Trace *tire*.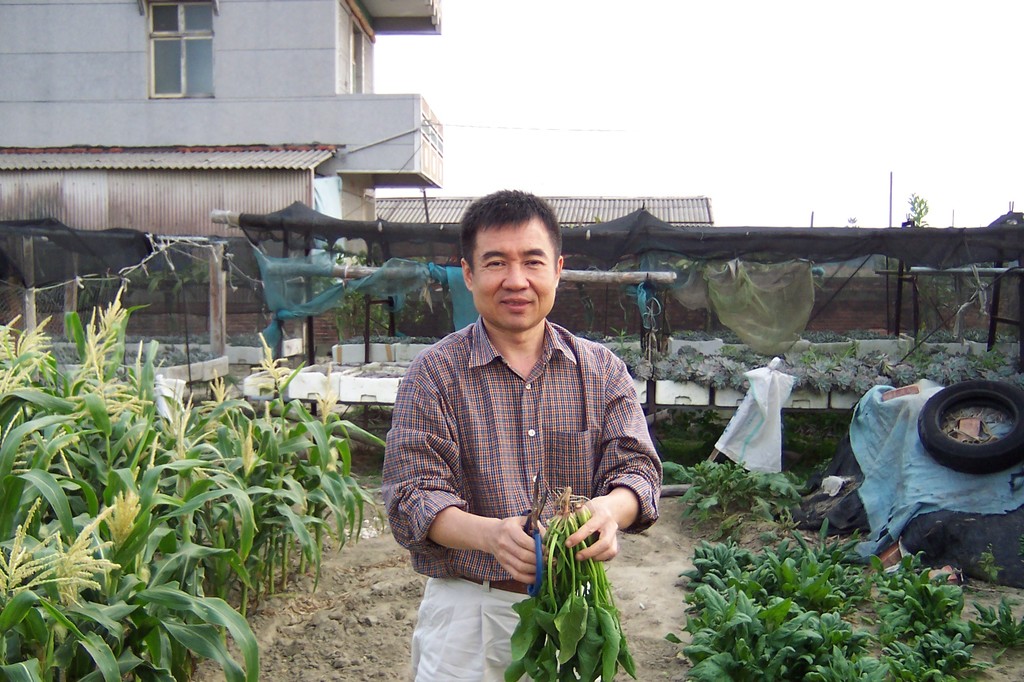
Traced to detection(928, 386, 1016, 483).
